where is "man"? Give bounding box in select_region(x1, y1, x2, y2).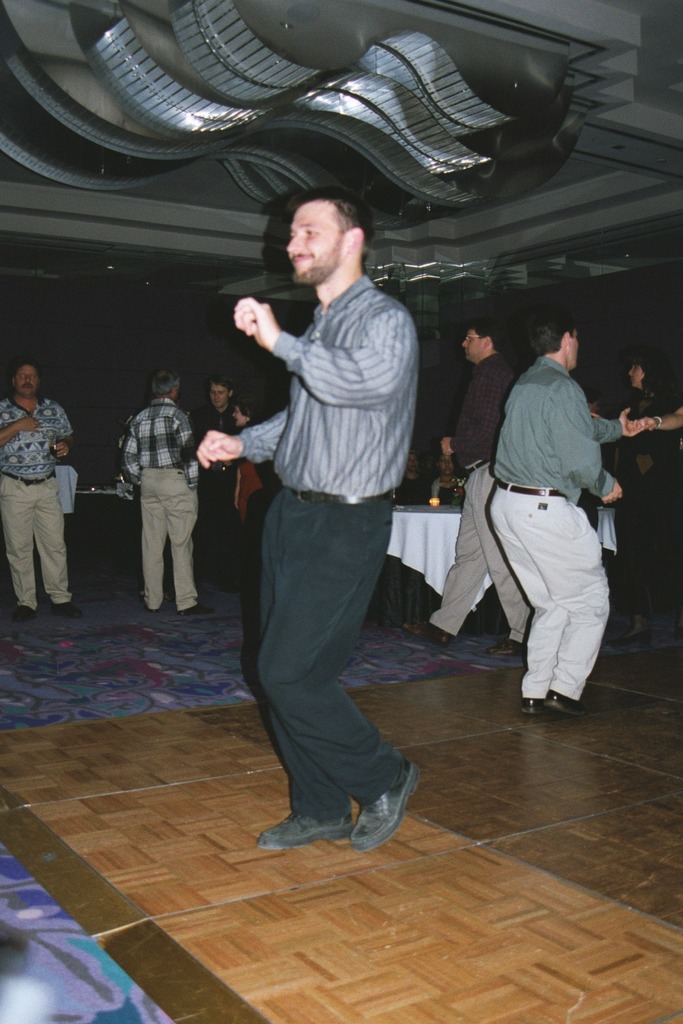
select_region(390, 447, 429, 504).
